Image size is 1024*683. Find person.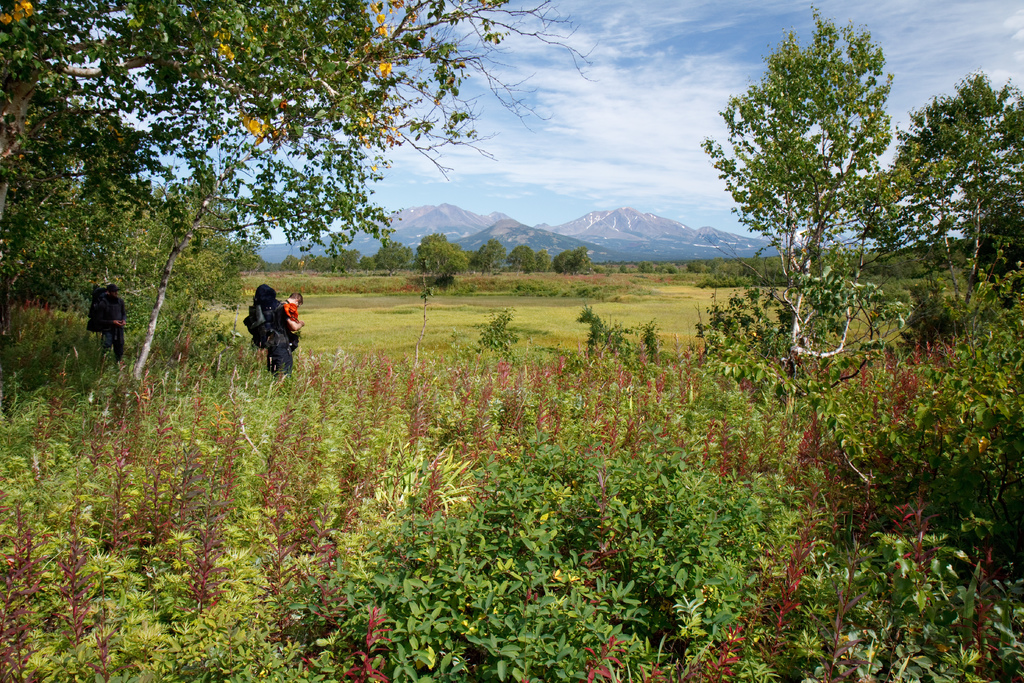
244/284/305/379.
